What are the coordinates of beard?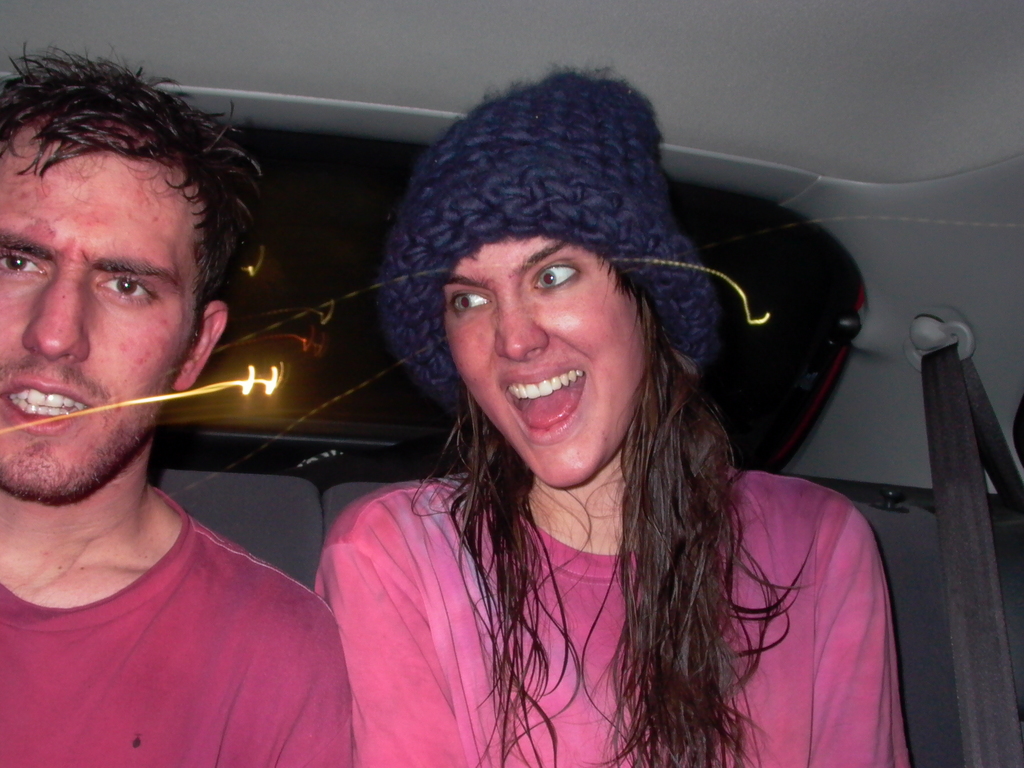
box(0, 390, 168, 502).
